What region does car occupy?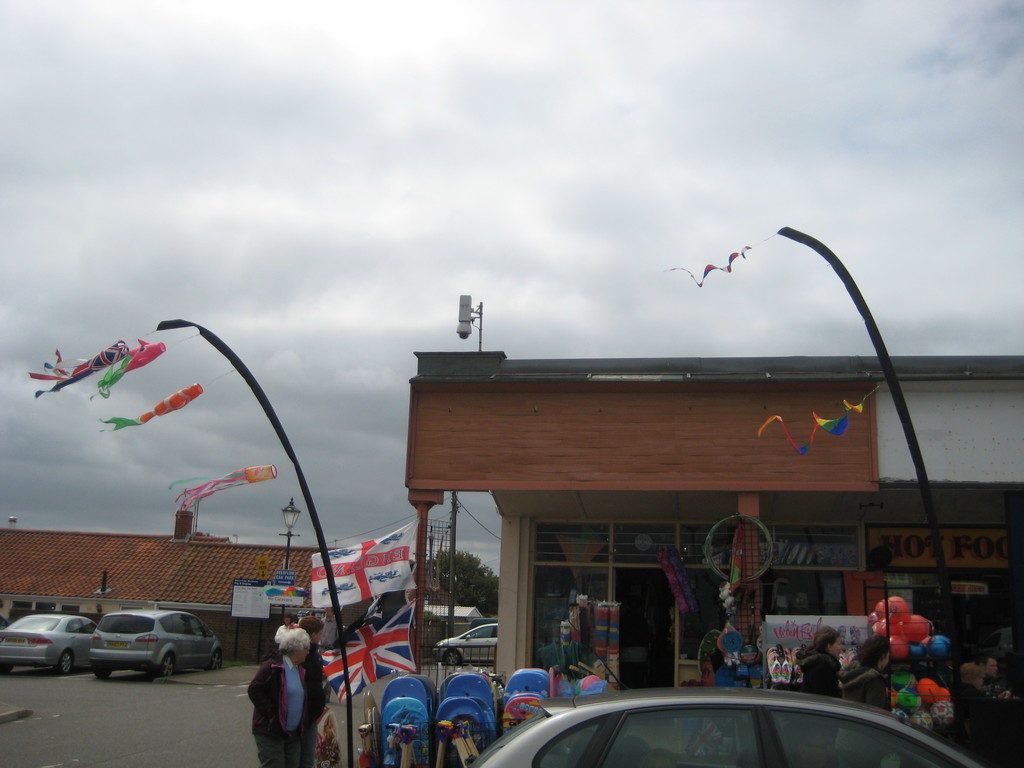
436, 622, 497, 667.
